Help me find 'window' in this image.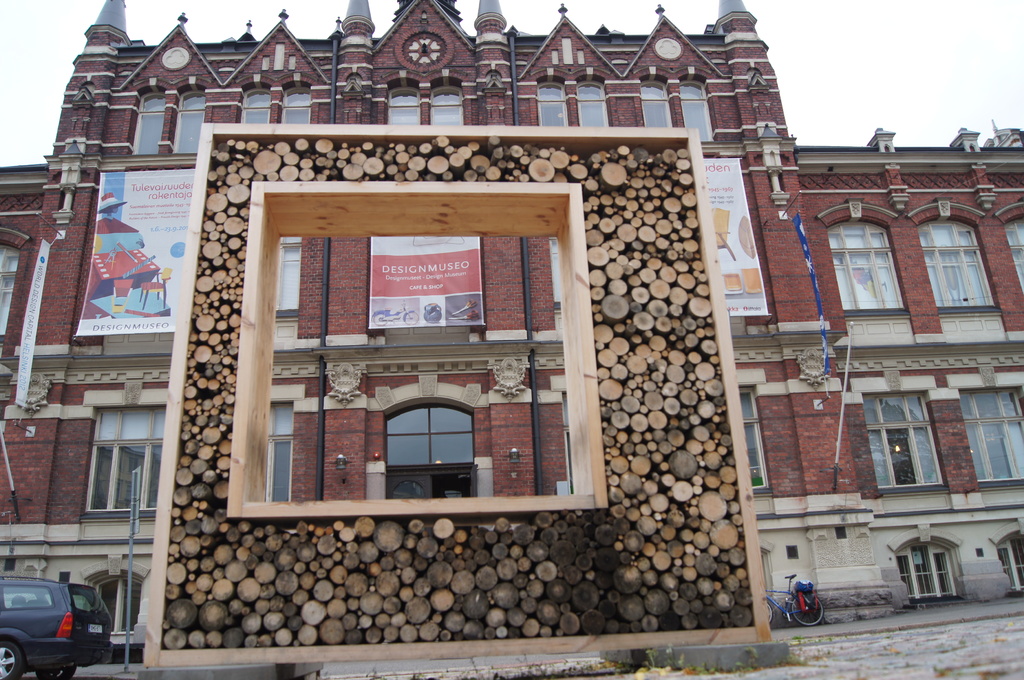
Found it: 958,388,1023,491.
